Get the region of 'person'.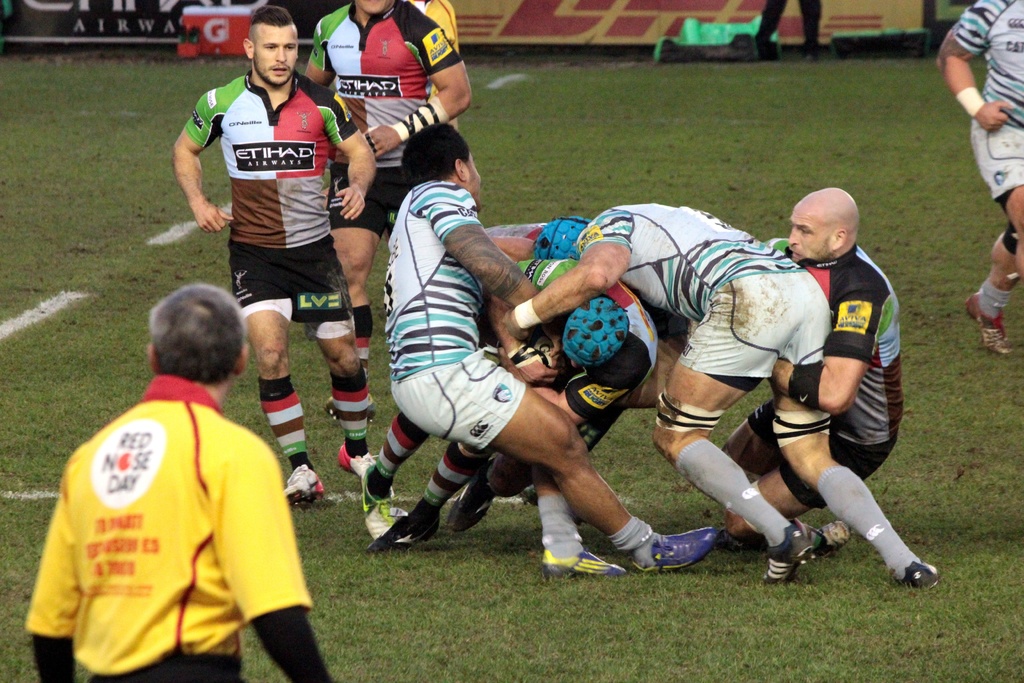
[x1=52, y1=259, x2=302, y2=682].
